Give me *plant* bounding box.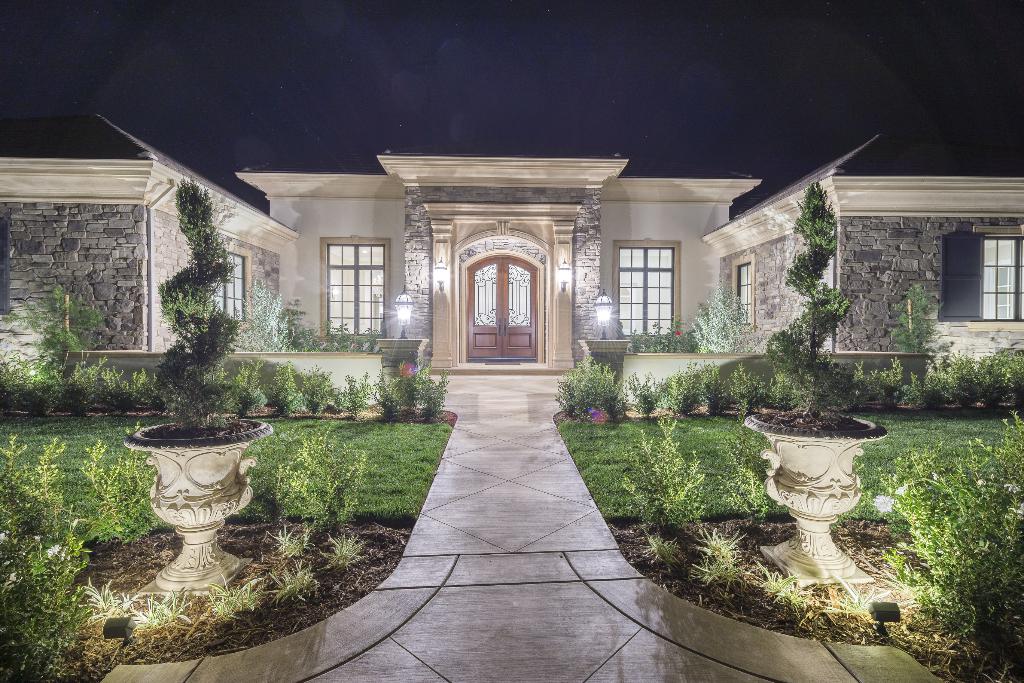
crop(268, 424, 346, 521).
